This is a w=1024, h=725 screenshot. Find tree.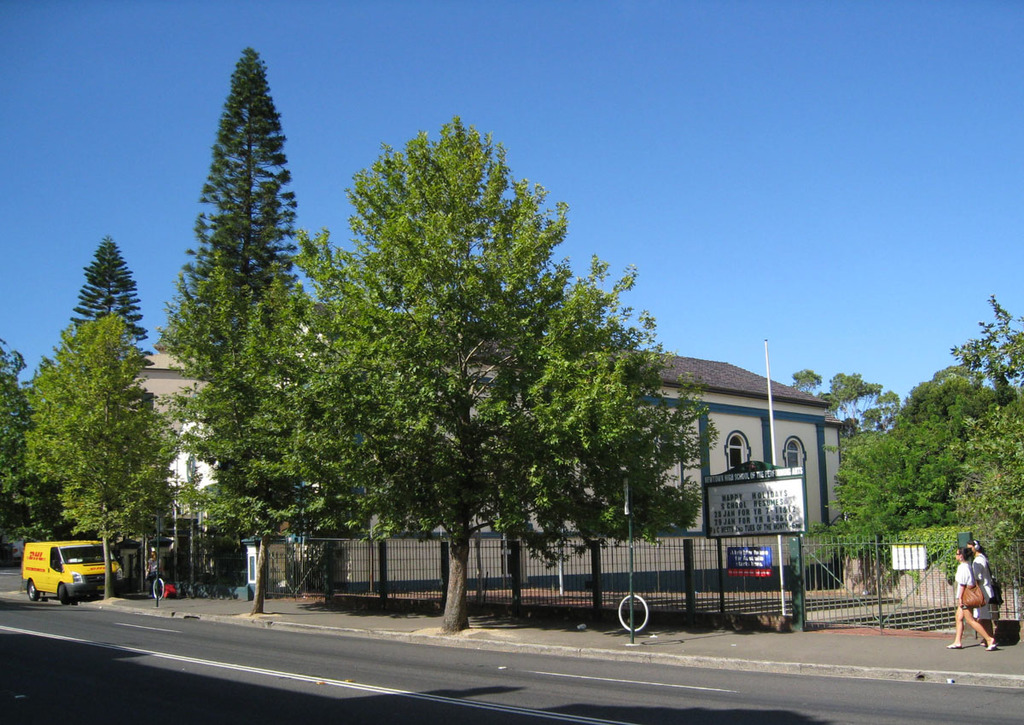
Bounding box: 149, 246, 325, 613.
